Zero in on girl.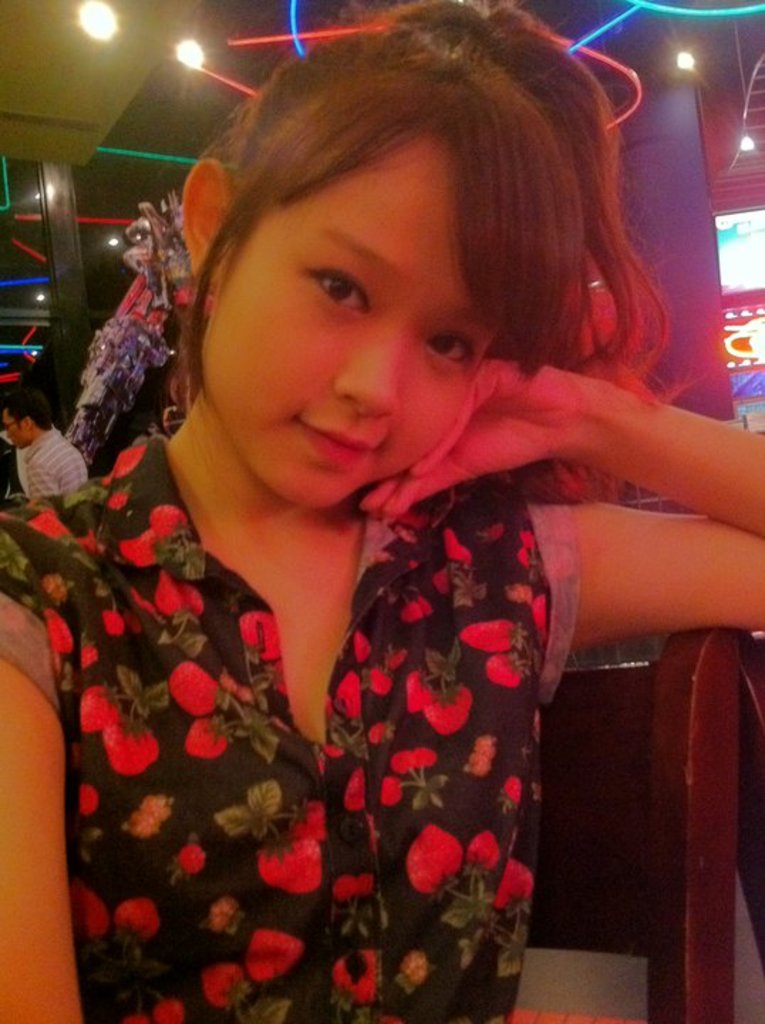
Zeroed in: 0, 0, 764, 1023.
